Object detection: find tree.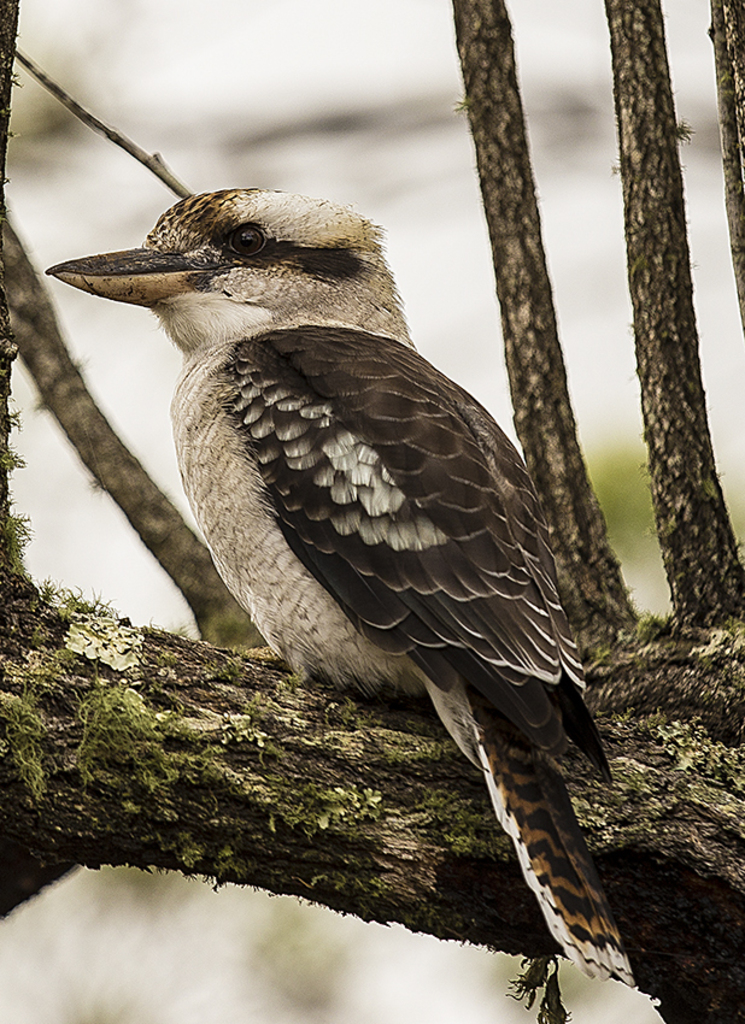
[x1=0, y1=0, x2=744, y2=1023].
